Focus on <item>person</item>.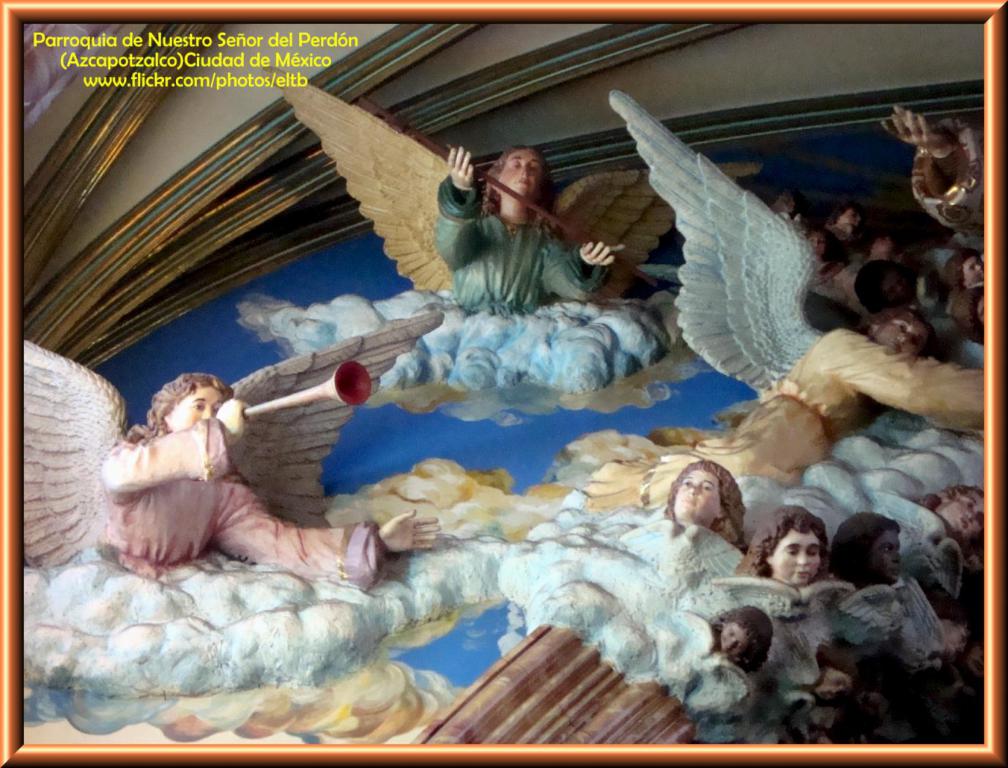
Focused at detection(922, 481, 986, 551).
